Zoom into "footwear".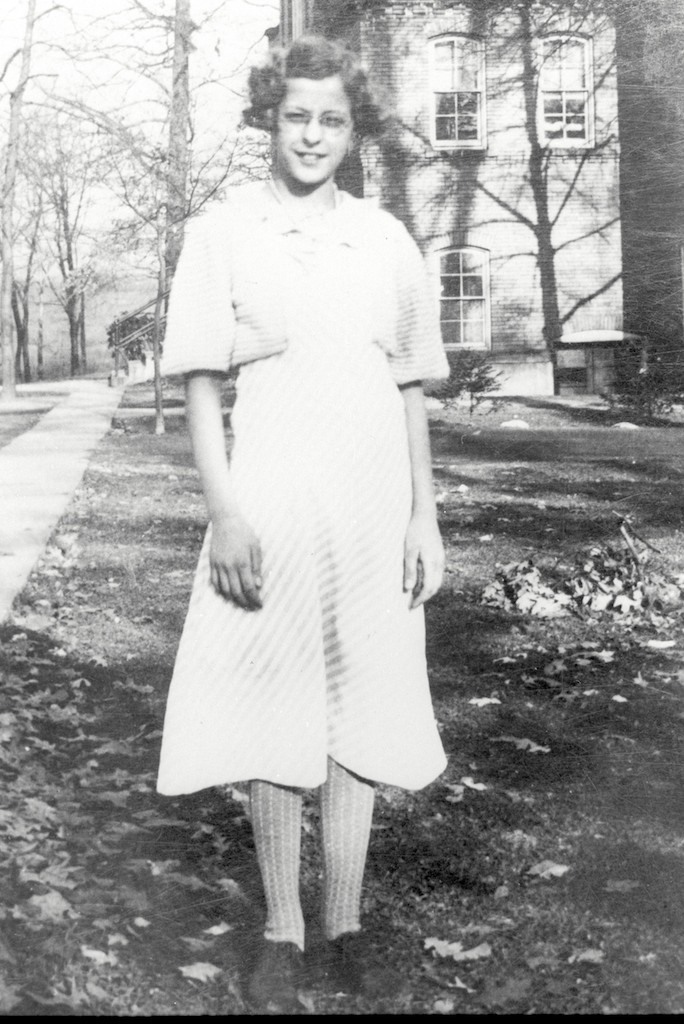
Zoom target: <region>317, 932, 409, 1008</region>.
